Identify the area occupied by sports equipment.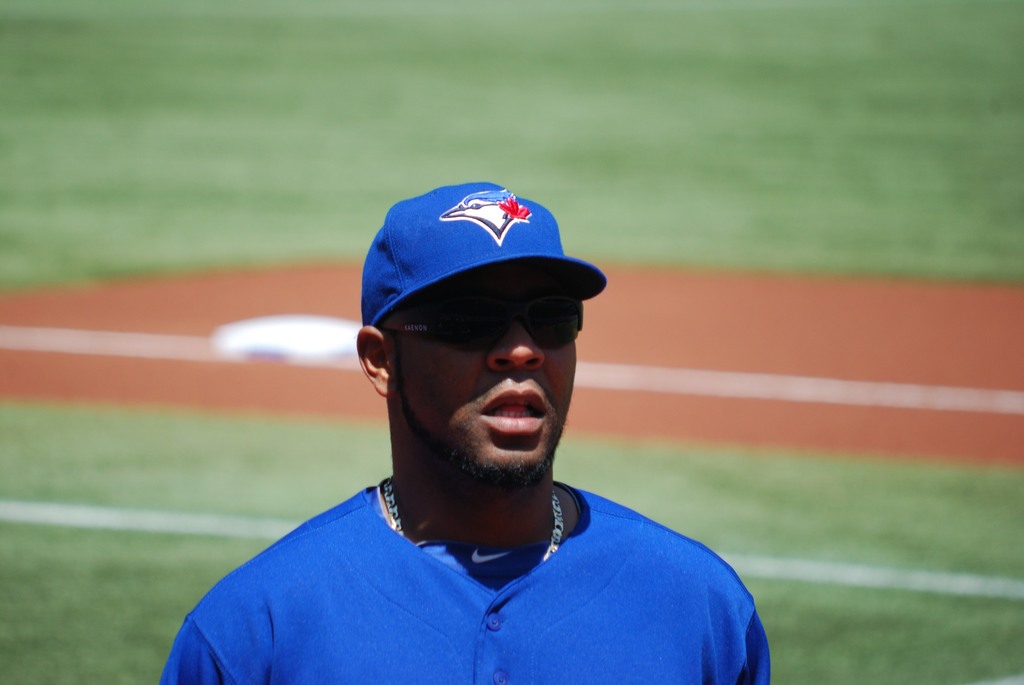
Area: bbox(156, 476, 771, 684).
